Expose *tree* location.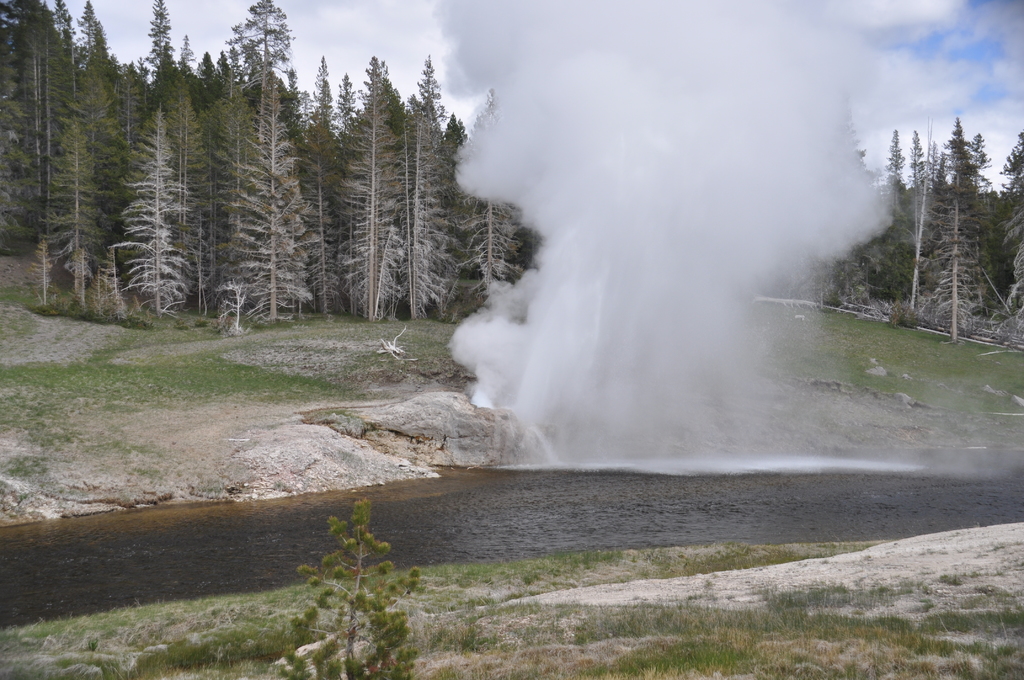
Exposed at (332, 69, 359, 140).
